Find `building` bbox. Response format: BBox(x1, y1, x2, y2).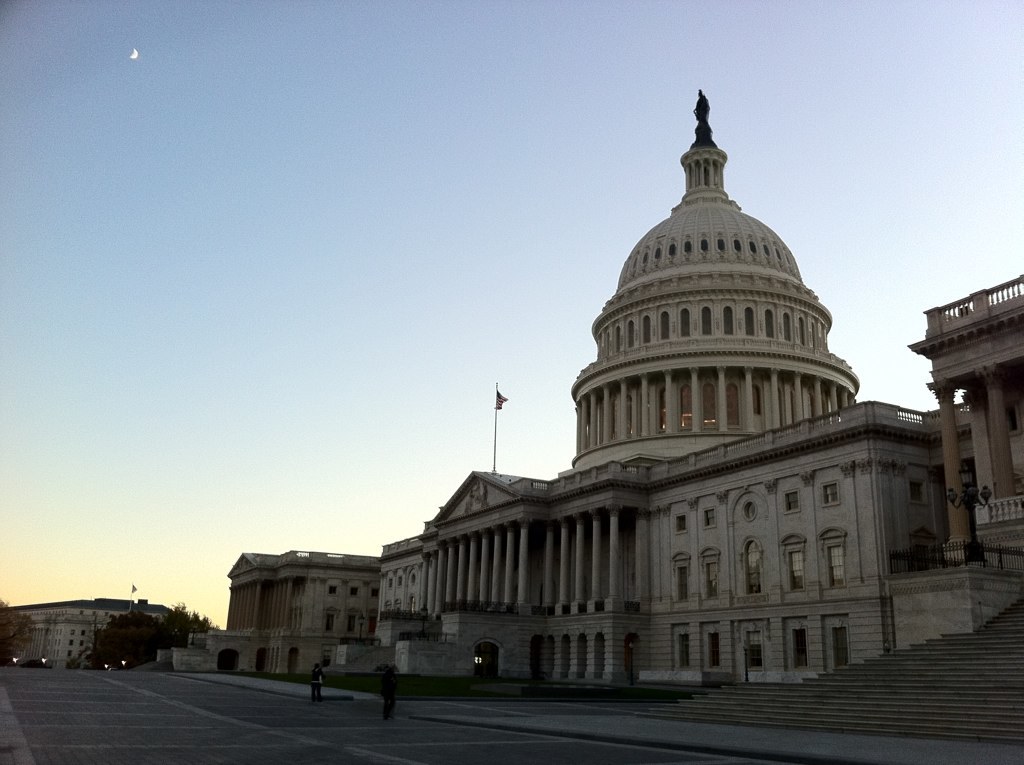
BBox(312, 84, 968, 681).
